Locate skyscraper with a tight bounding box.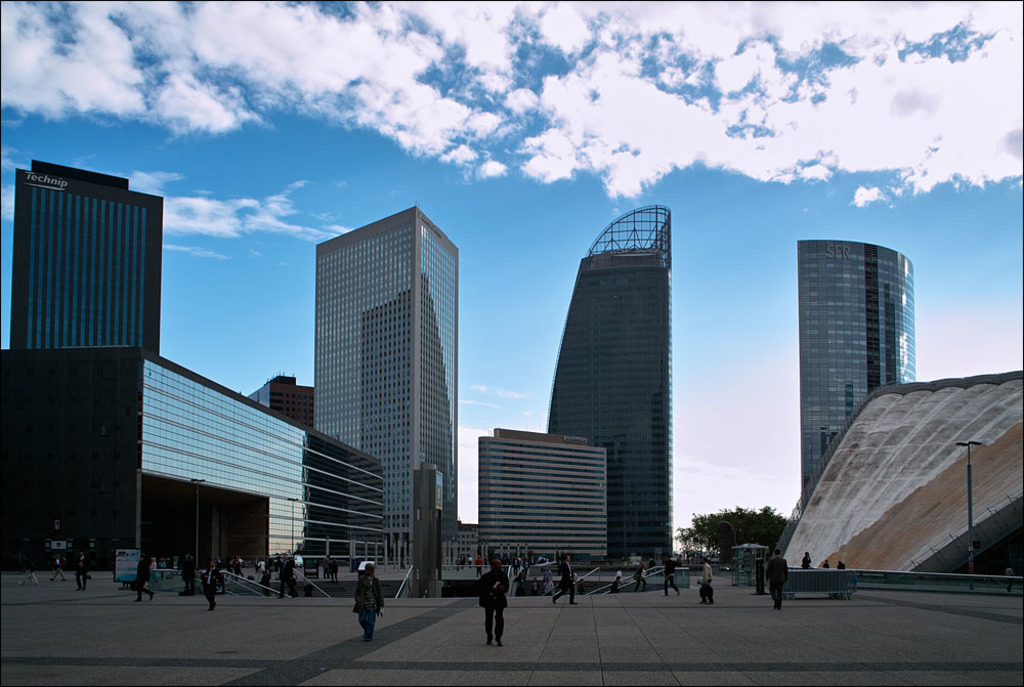
region(316, 207, 468, 579).
